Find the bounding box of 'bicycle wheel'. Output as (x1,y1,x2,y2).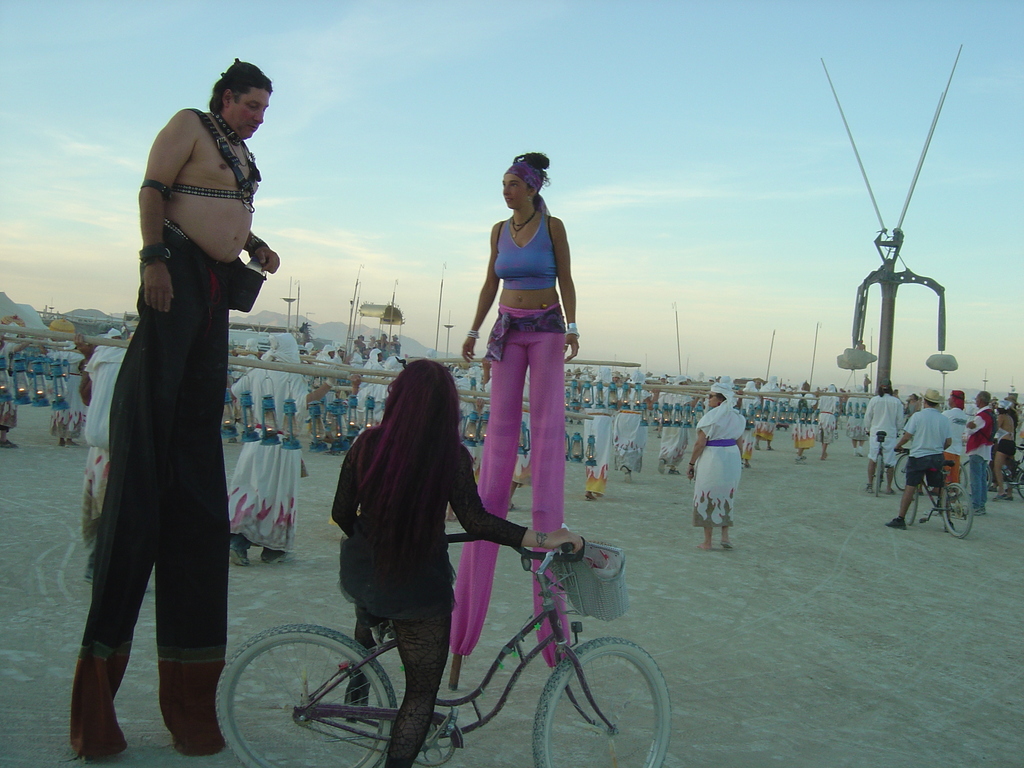
(904,490,922,525).
